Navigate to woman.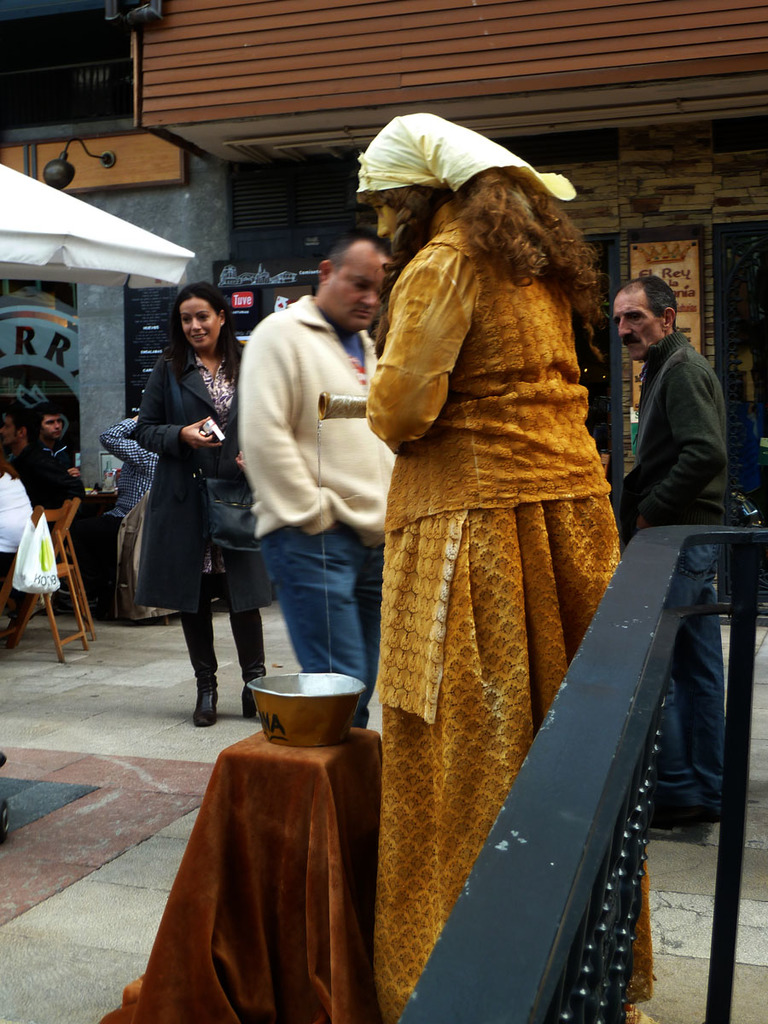
Navigation target: box(323, 112, 659, 1014).
